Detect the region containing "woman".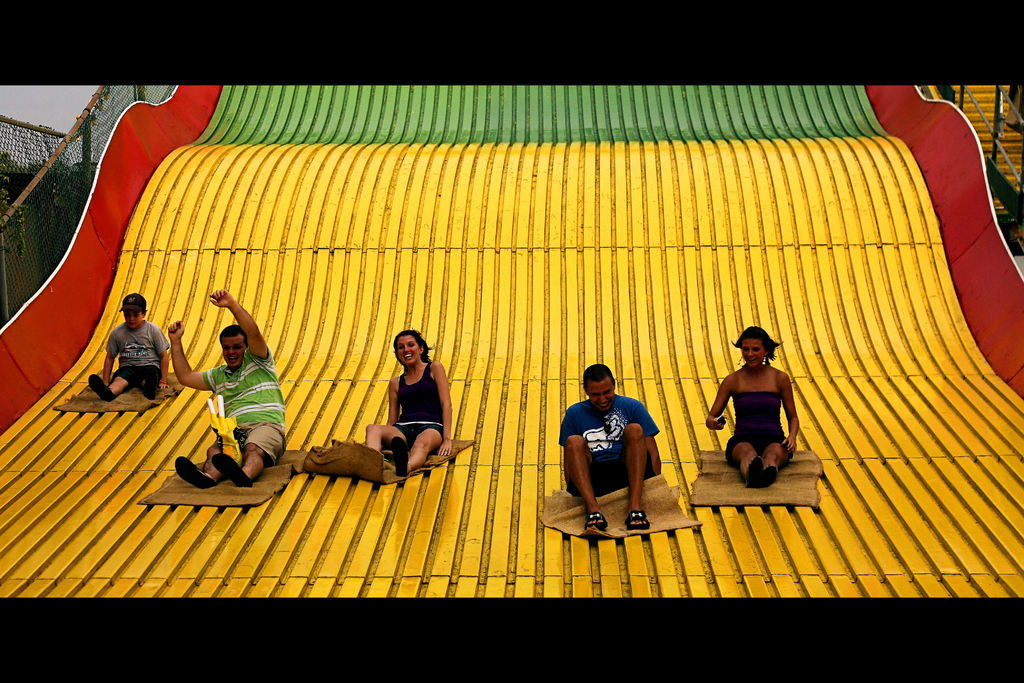
box(704, 327, 797, 488).
